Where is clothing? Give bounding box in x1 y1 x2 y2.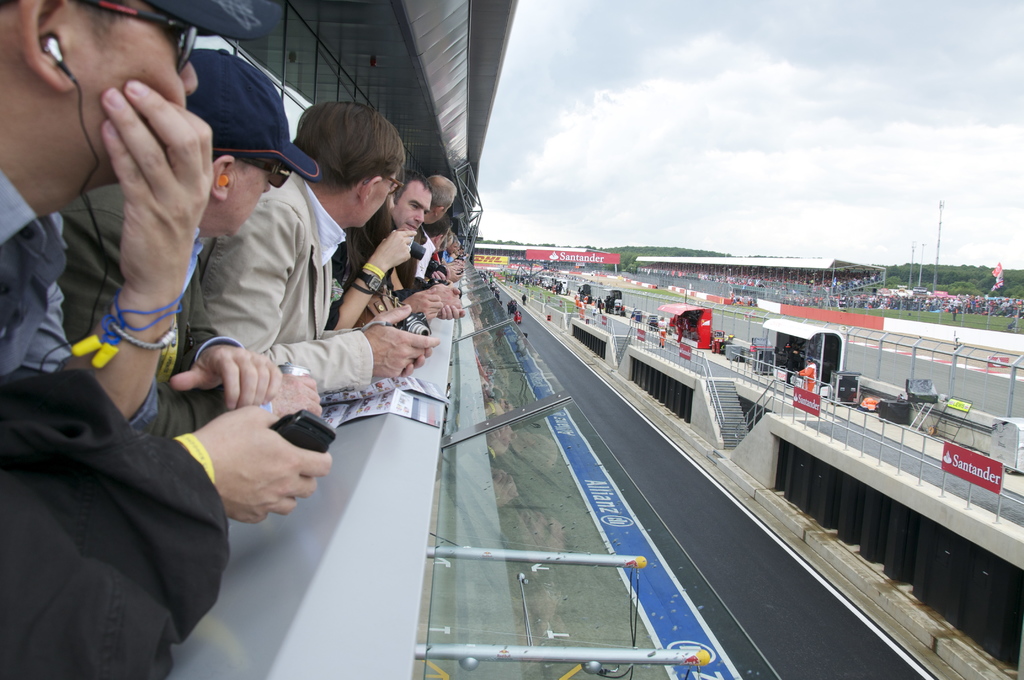
572 290 579 301.
